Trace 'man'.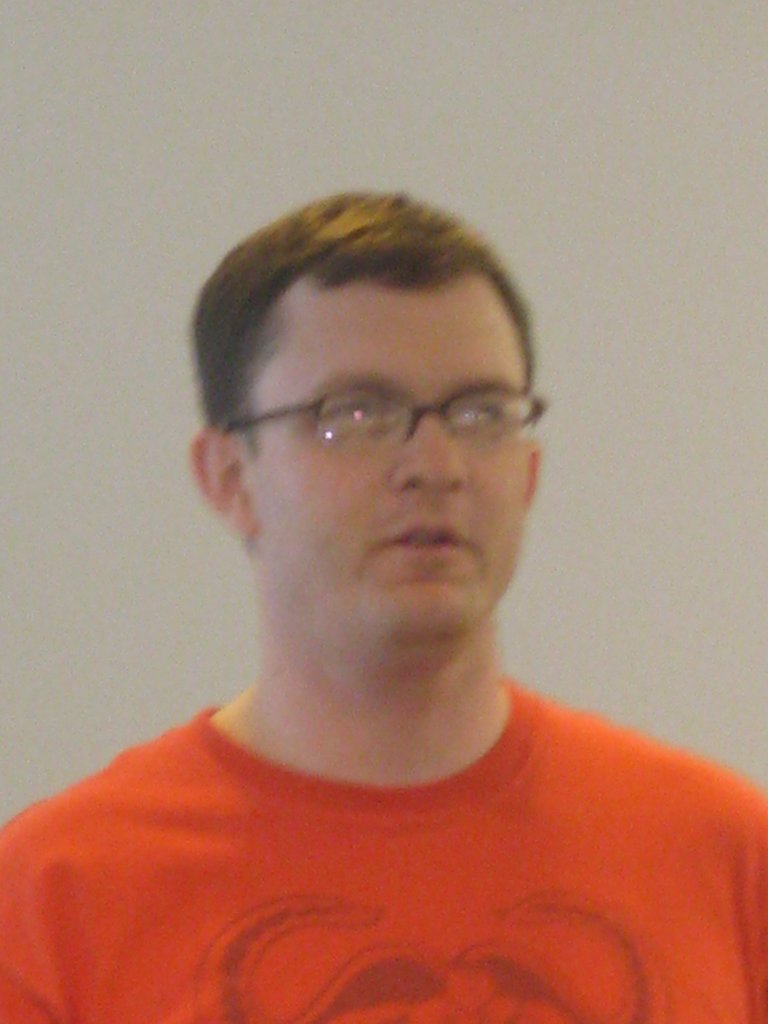
Traced to <region>3, 160, 739, 1023</region>.
